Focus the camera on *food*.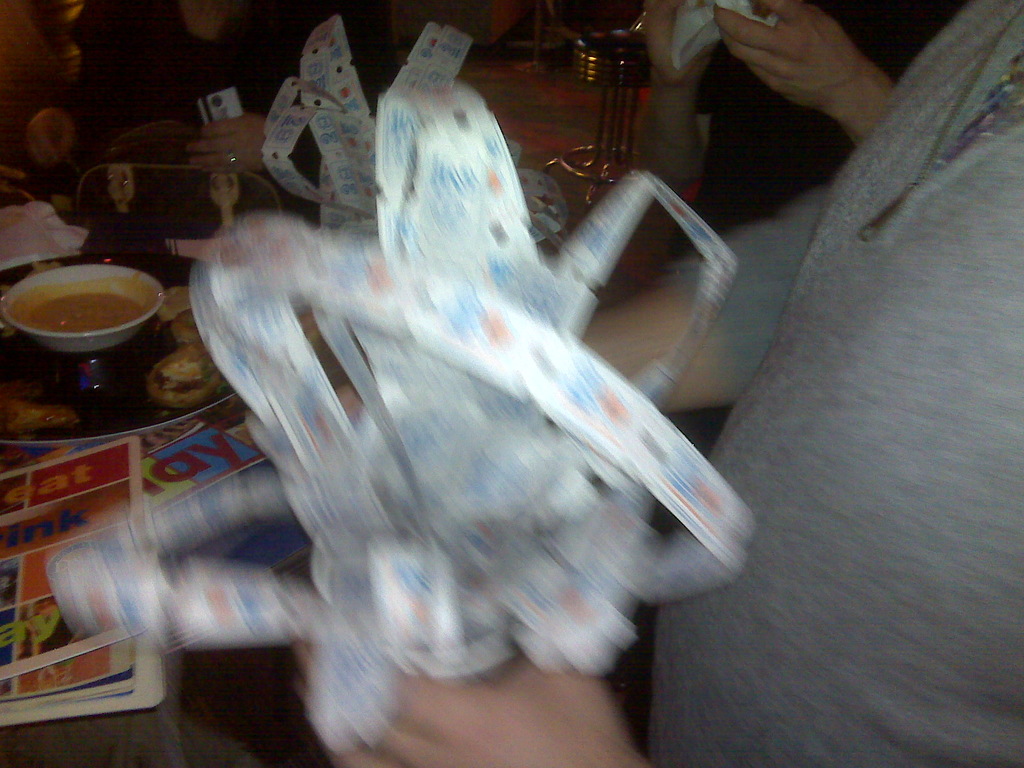
Focus region: [31,294,139,332].
